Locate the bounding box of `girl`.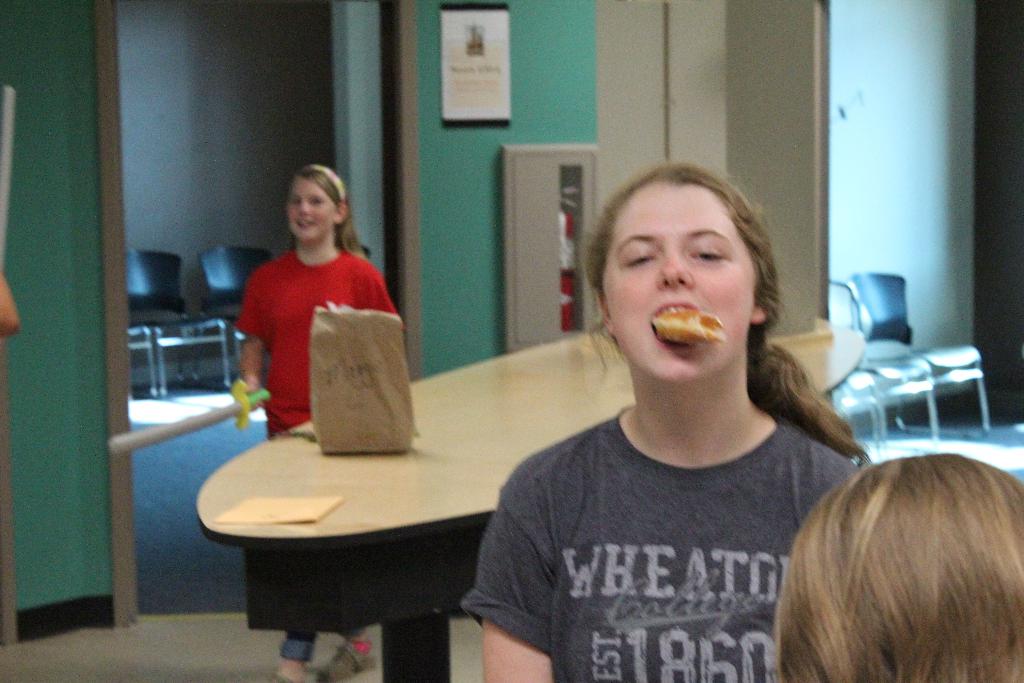
Bounding box: (775, 449, 1023, 682).
